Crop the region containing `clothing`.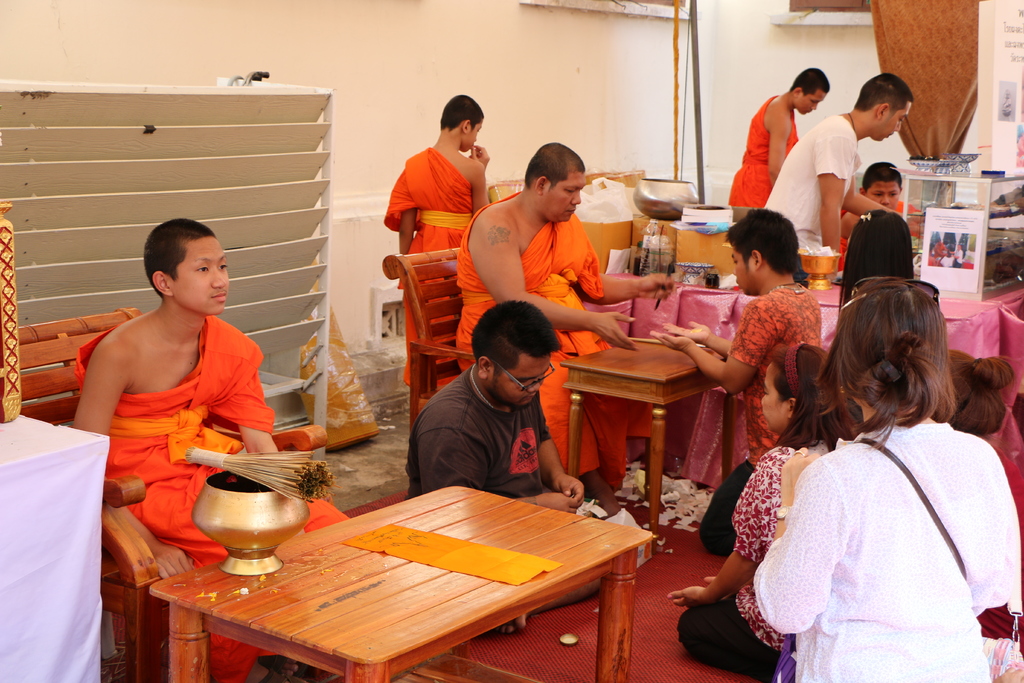
Crop region: locate(400, 368, 550, 498).
